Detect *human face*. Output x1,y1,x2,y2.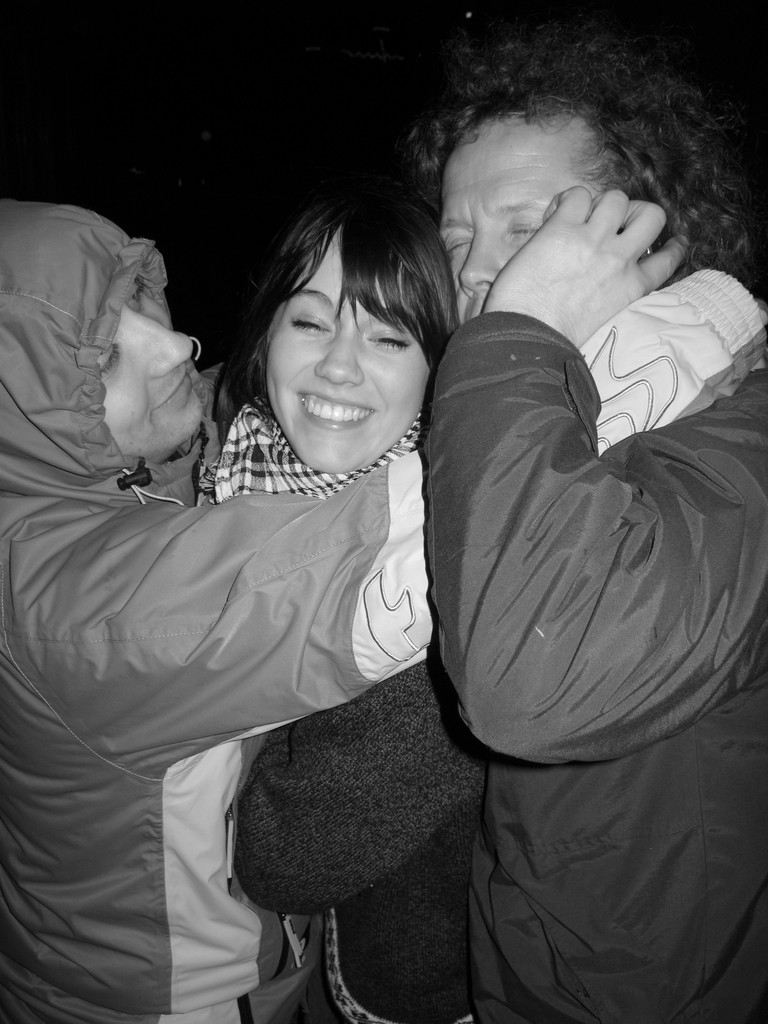
436,116,625,321.
